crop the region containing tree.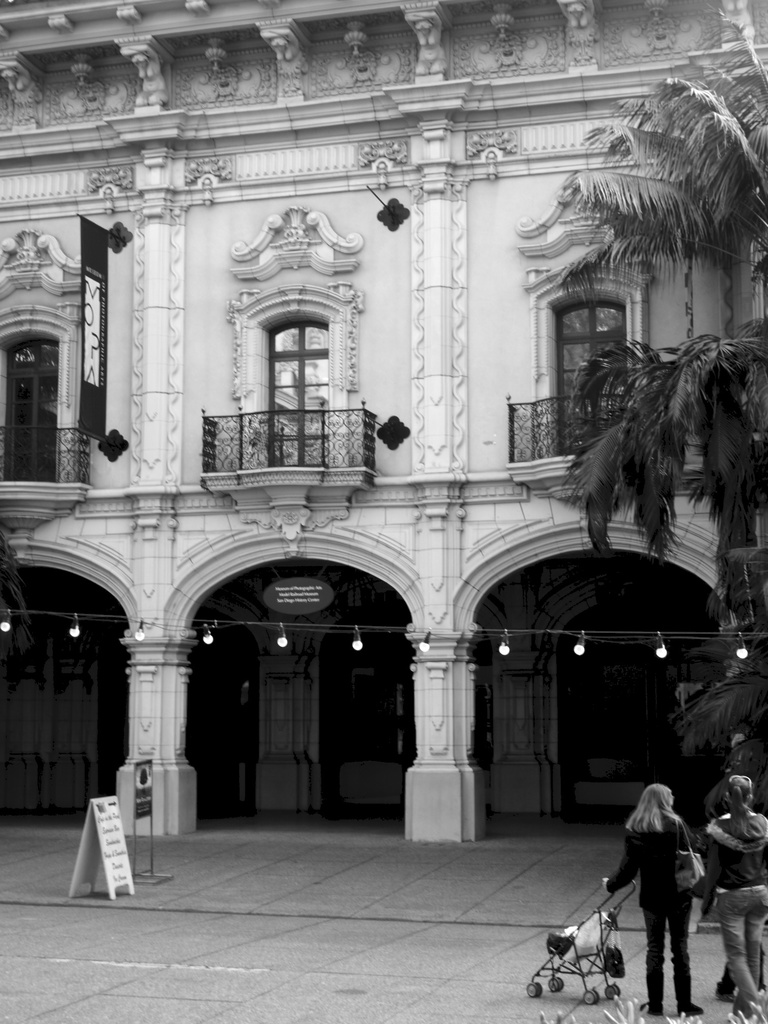
Crop region: [x1=553, y1=20, x2=767, y2=318].
